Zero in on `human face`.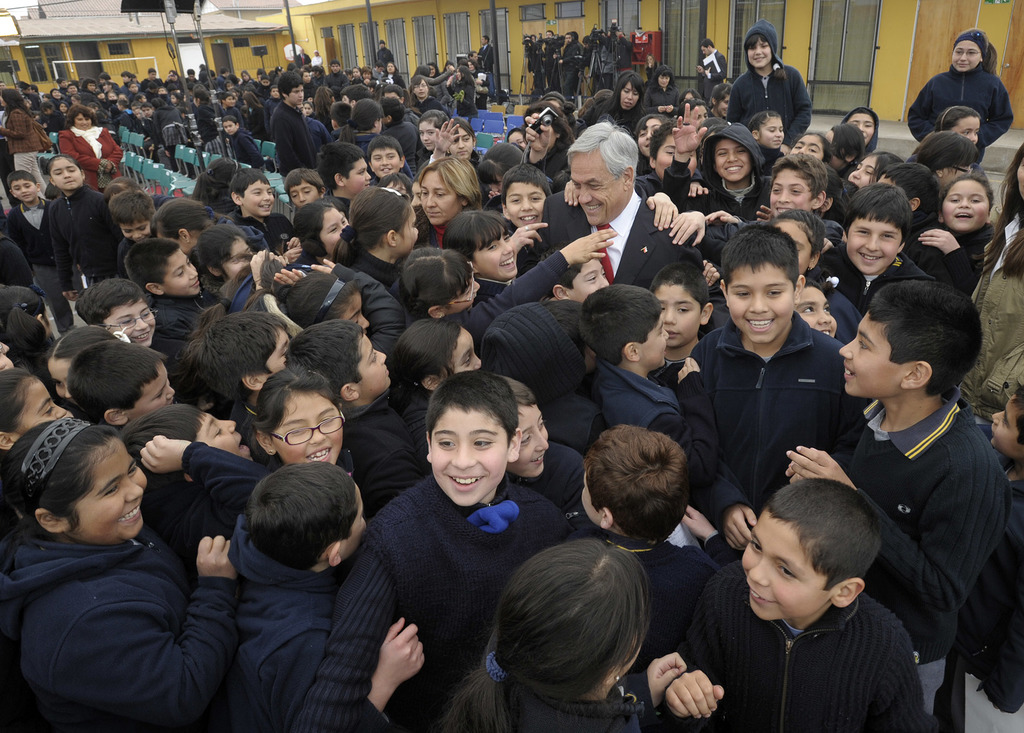
Zeroed in: x1=777, y1=217, x2=811, y2=276.
